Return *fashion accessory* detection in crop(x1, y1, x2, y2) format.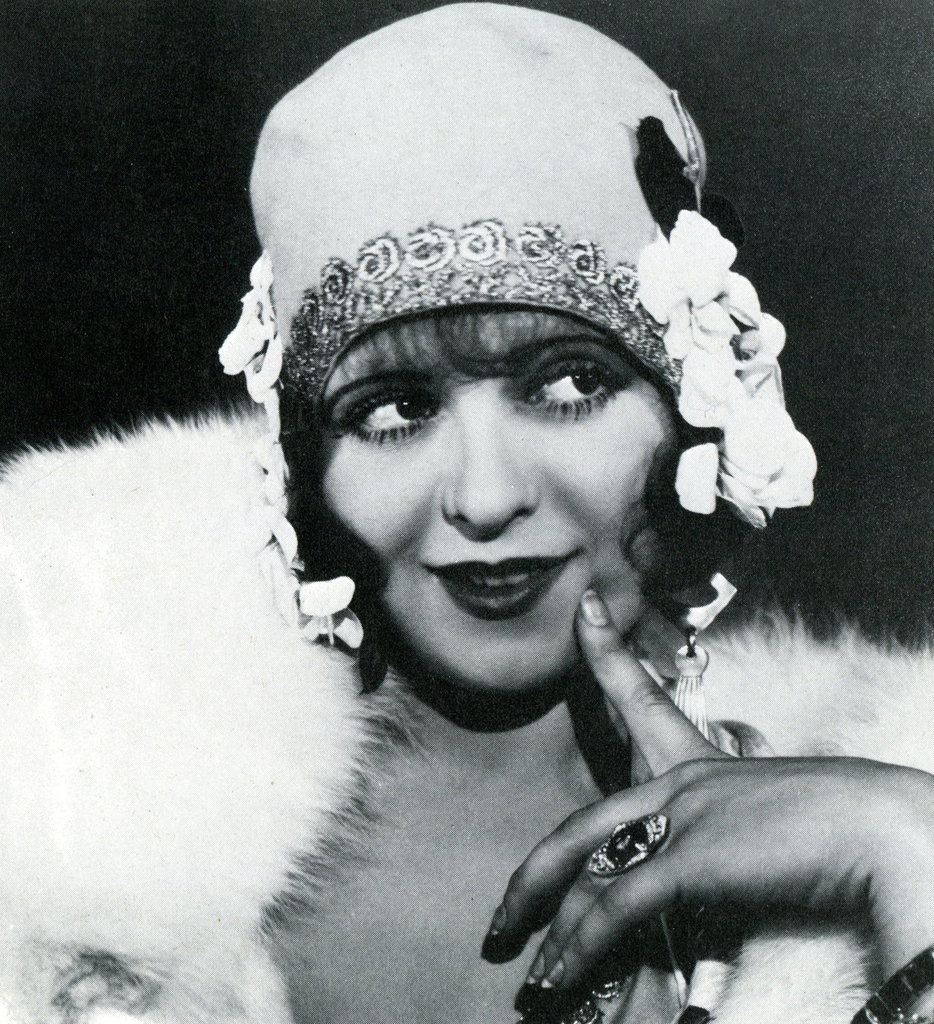
crop(219, 1, 824, 526).
